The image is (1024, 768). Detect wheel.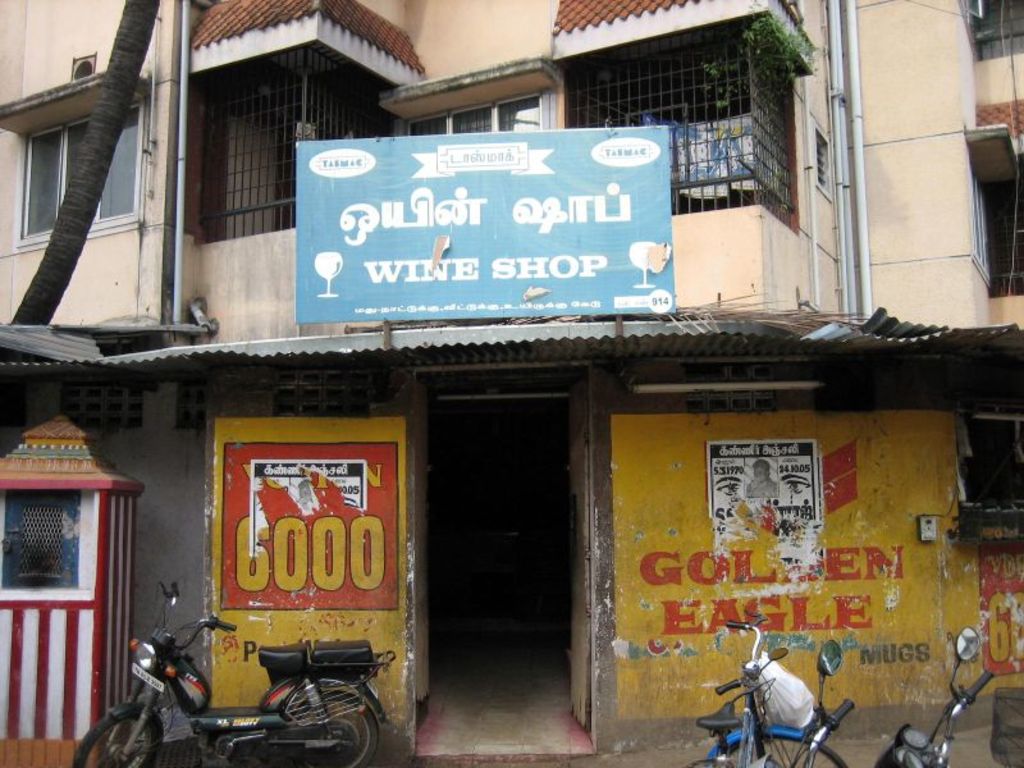
Detection: [x1=73, y1=710, x2=161, y2=767].
